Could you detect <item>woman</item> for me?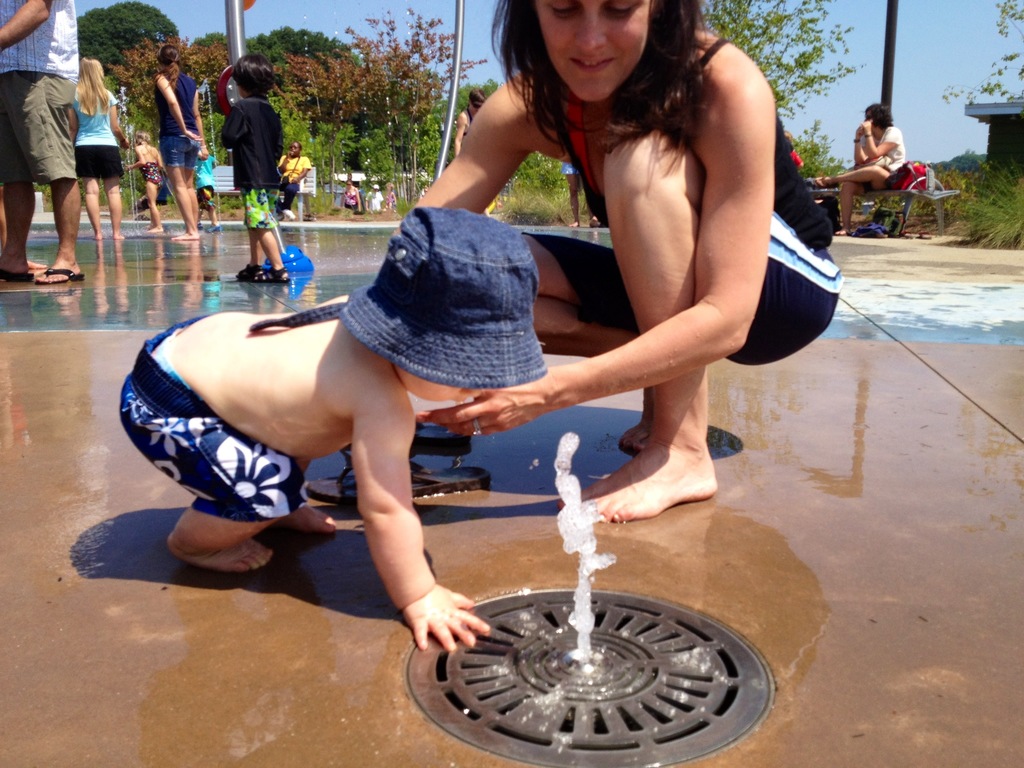
Detection result: 452,87,486,157.
